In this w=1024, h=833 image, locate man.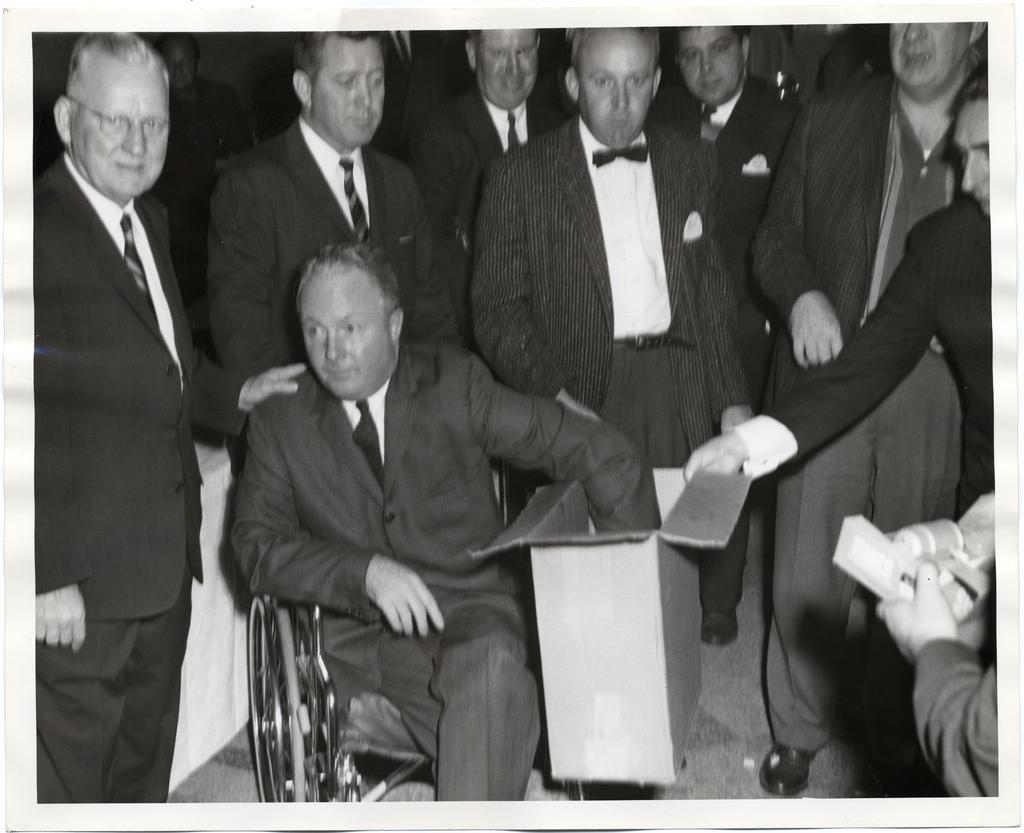
Bounding box: region(873, 488, 998, 796).
